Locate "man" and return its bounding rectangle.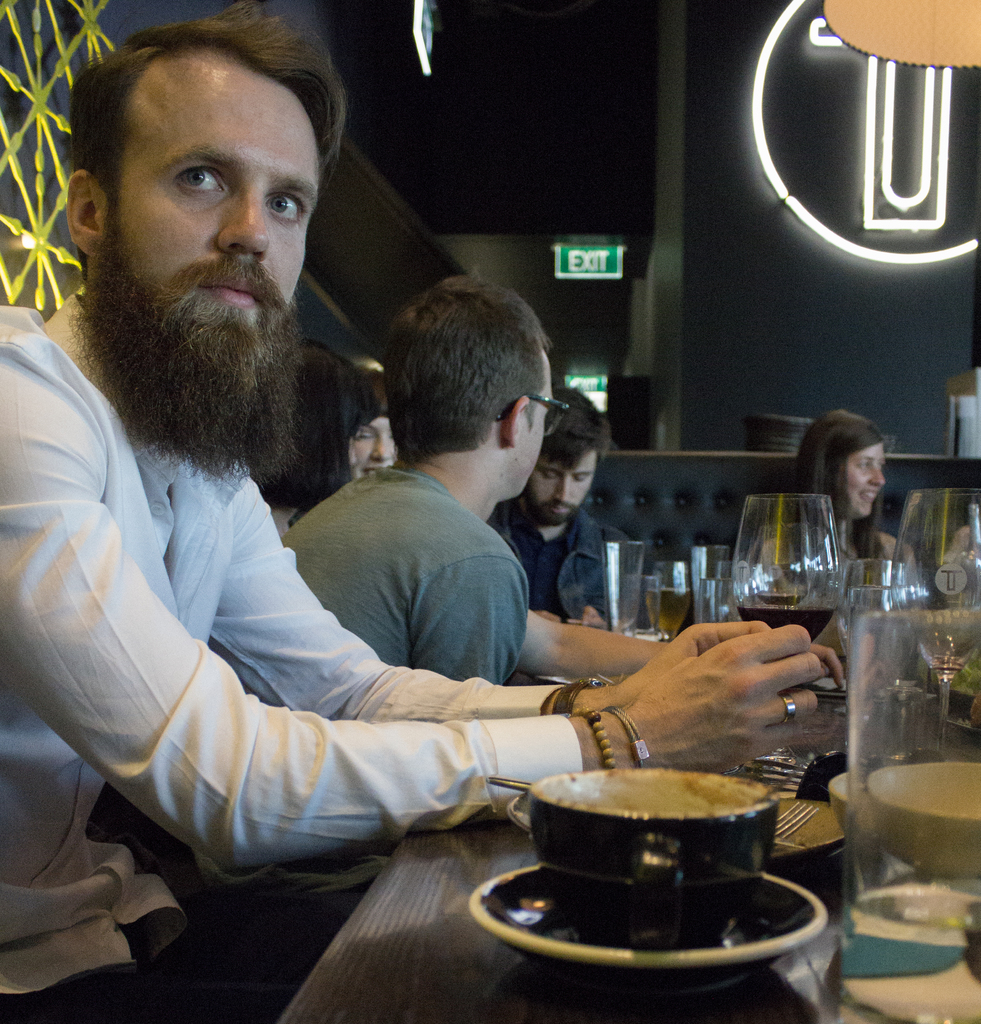
select_region(265, 273, 847, 914).
